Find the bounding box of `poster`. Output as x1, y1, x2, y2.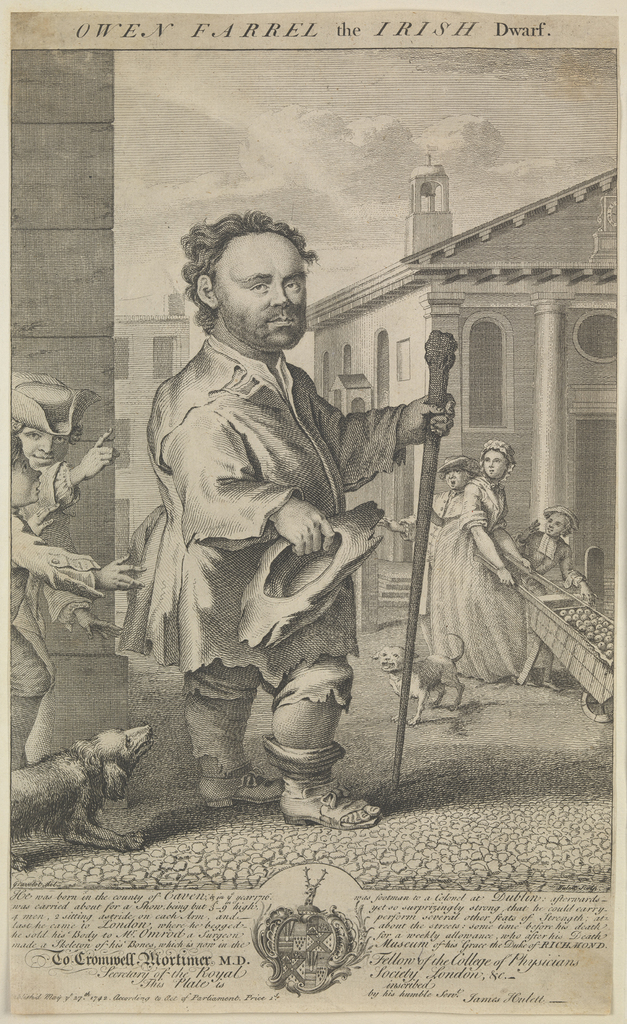
0, 0, 626, 1023.
